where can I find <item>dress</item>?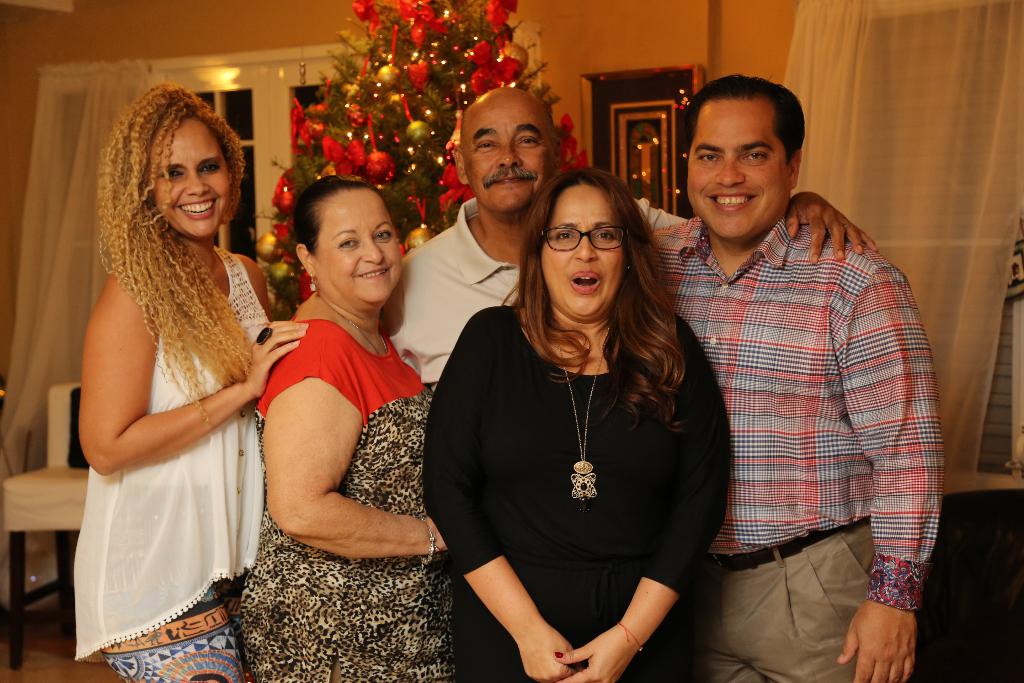
You can find it at detection(237, 317, 461, 682).
